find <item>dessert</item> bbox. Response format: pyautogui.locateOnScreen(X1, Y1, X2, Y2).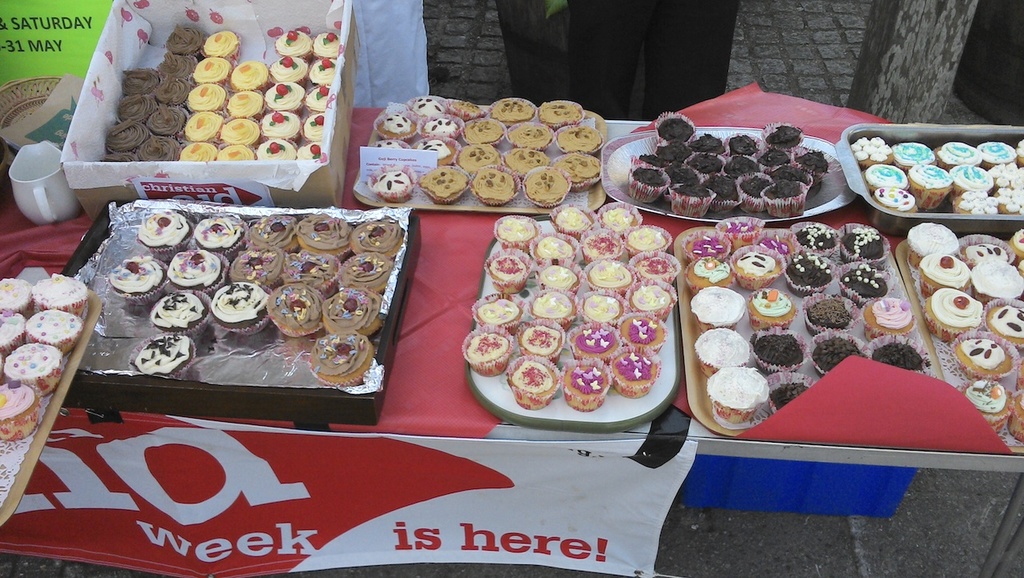
pyautogui.locateOnScreen(478, 299, 514, 327).
